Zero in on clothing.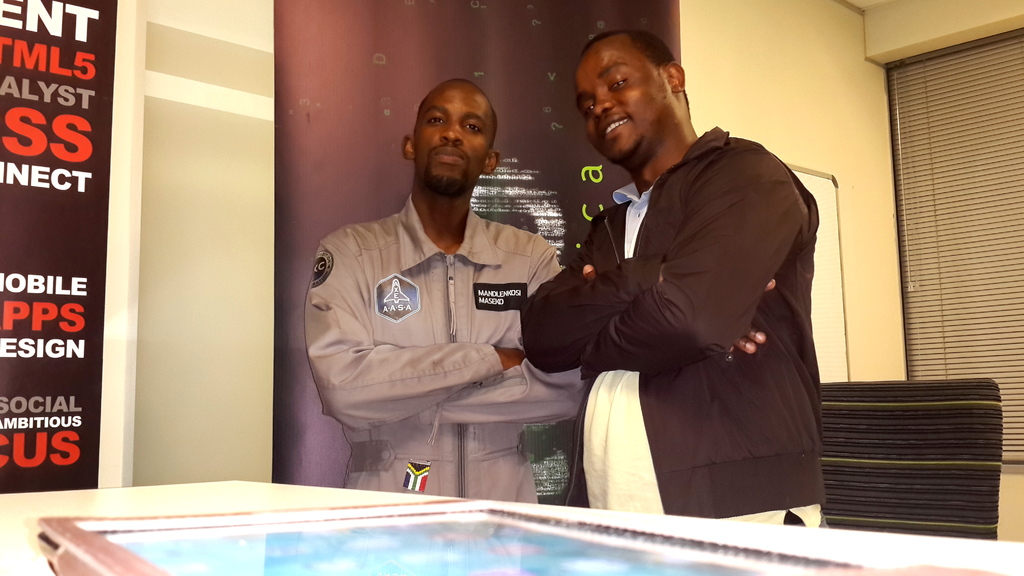
Zeroed in: 519, 125, 824, 527.
